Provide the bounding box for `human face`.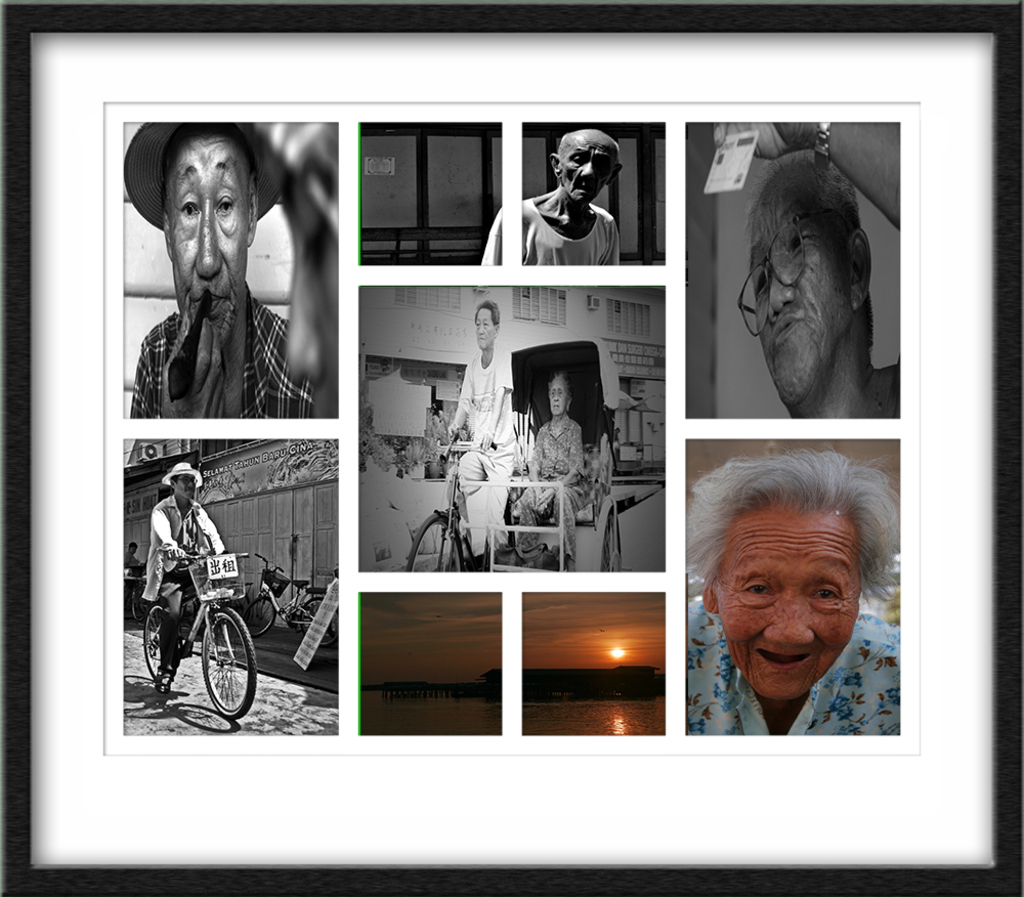
Rect(548, 392, 568, 420).
